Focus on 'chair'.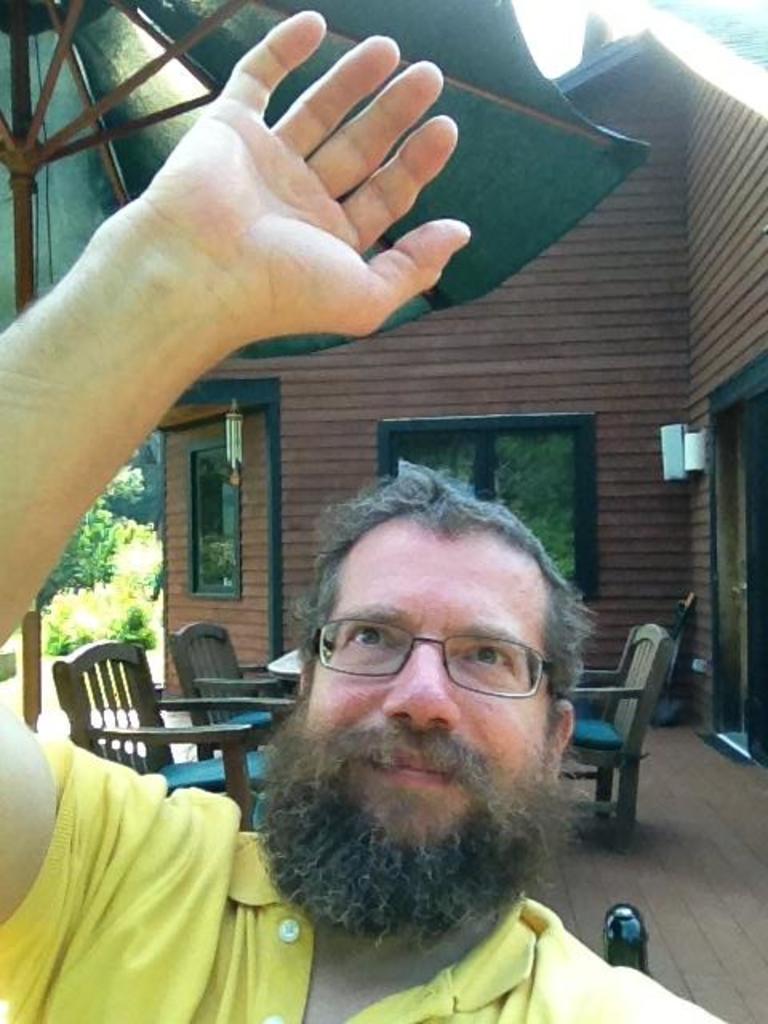
Focused at [53, 648, 272, 829].
